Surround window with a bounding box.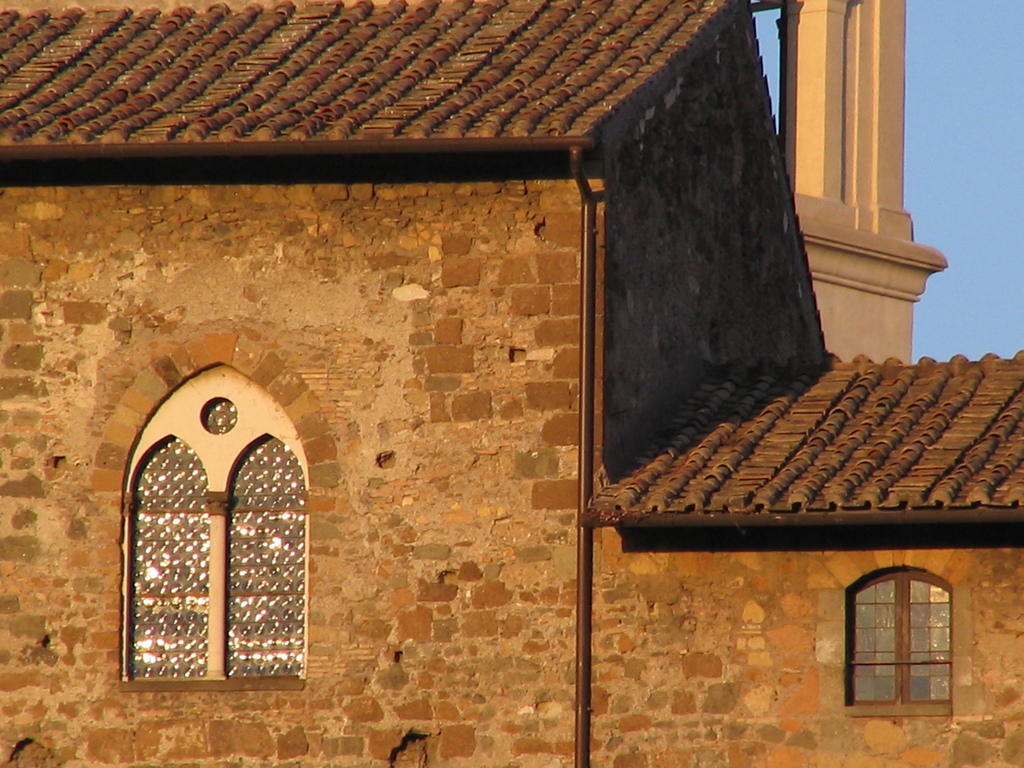
122/365/308/696.
